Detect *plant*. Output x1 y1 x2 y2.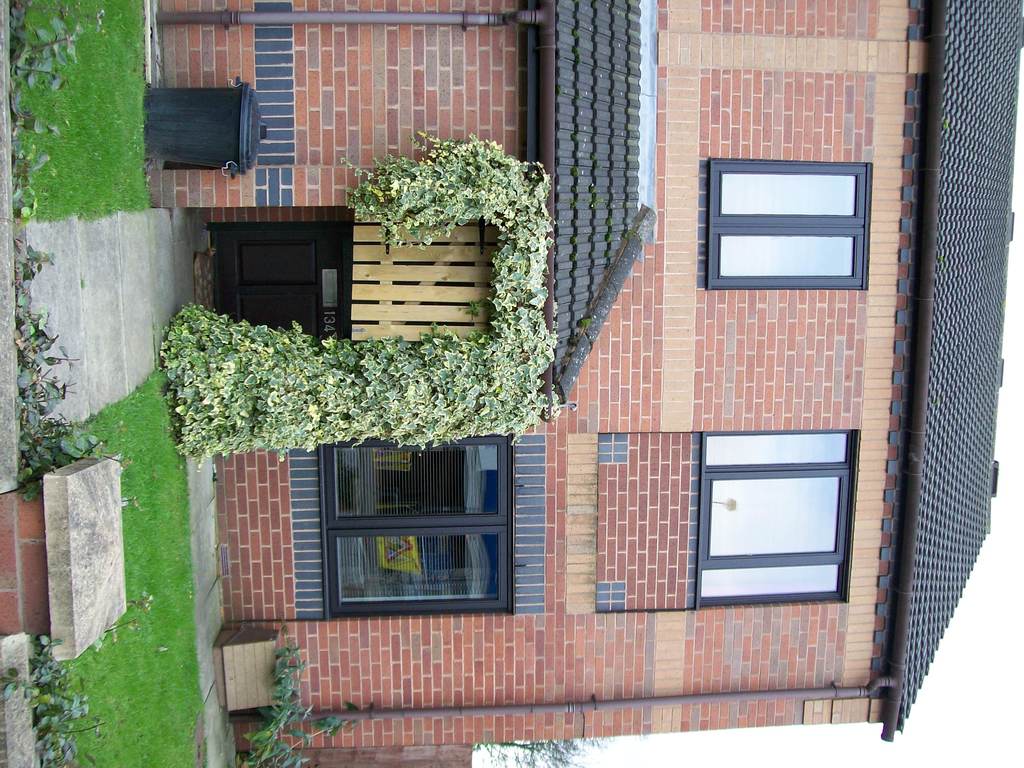
456 733 640 767.
